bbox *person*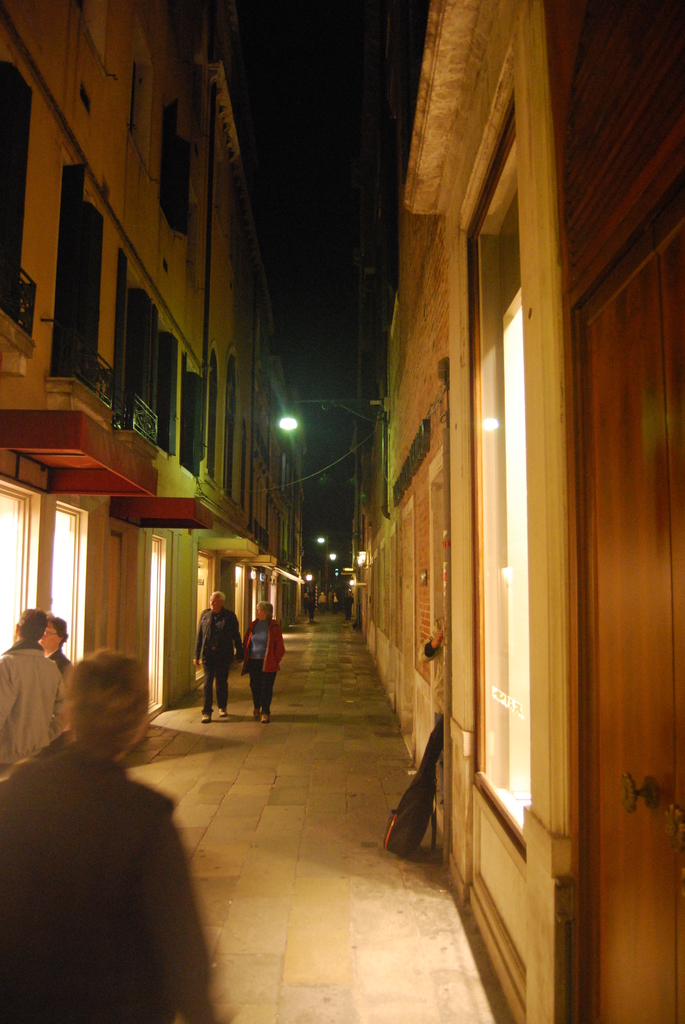
region(0, 650, 214, 1023)
